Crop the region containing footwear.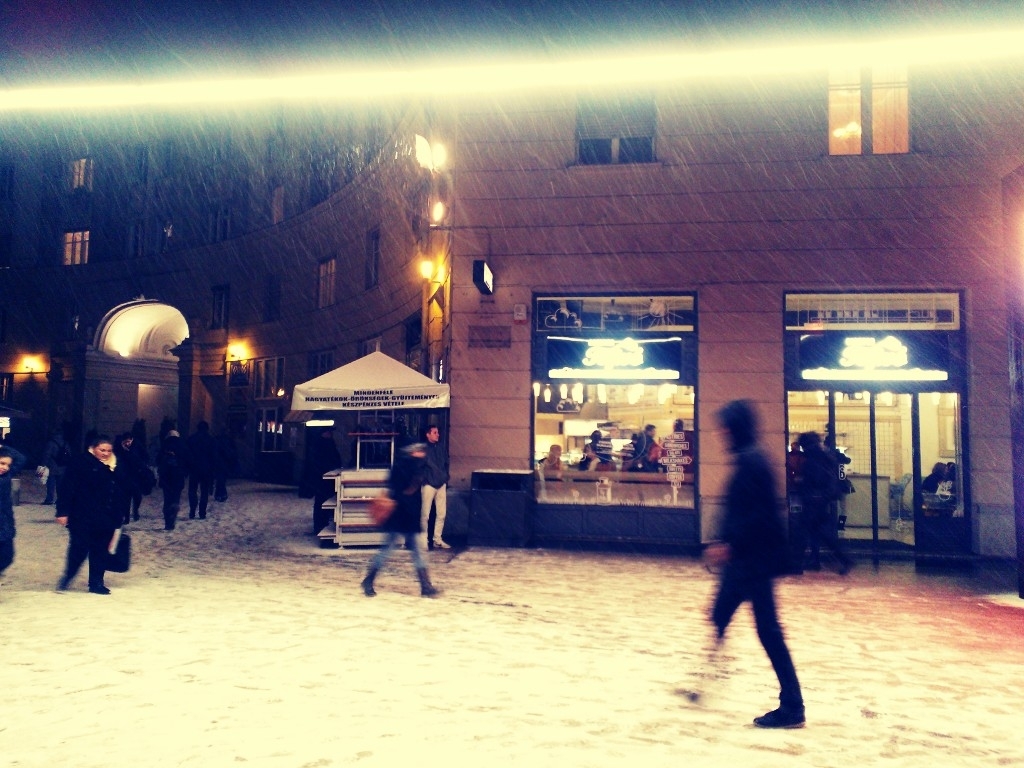
Crop region: detection(754, 710, 806, 733).
